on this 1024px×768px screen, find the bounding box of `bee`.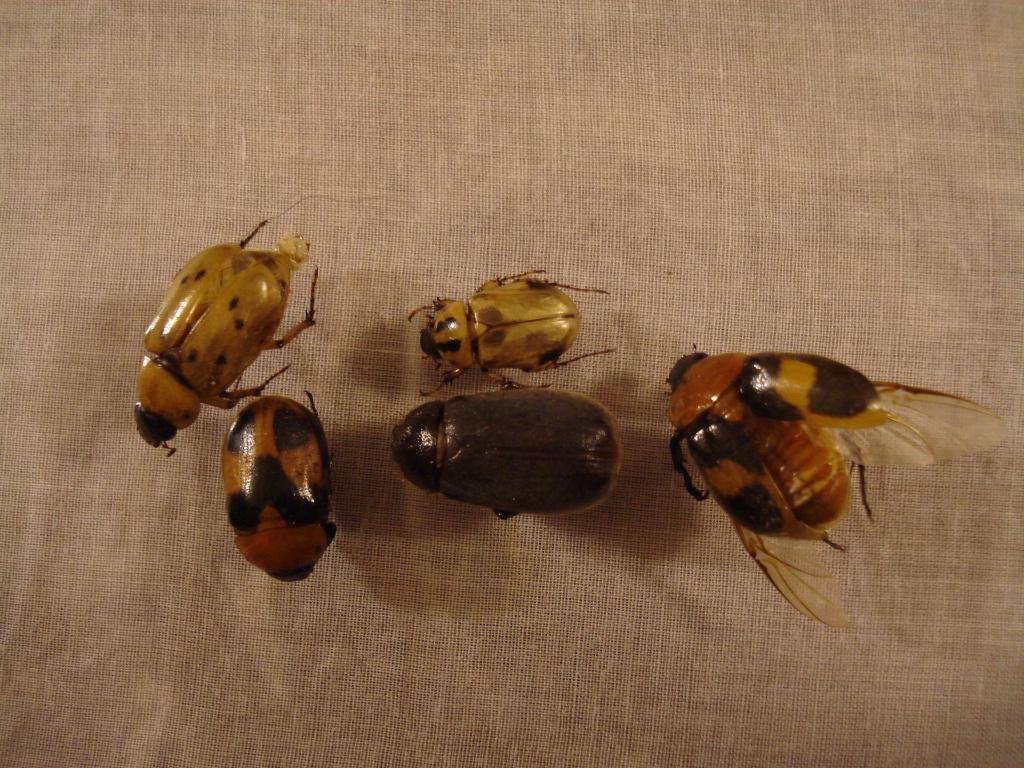
Bounding box: 645:328:1009:636.
